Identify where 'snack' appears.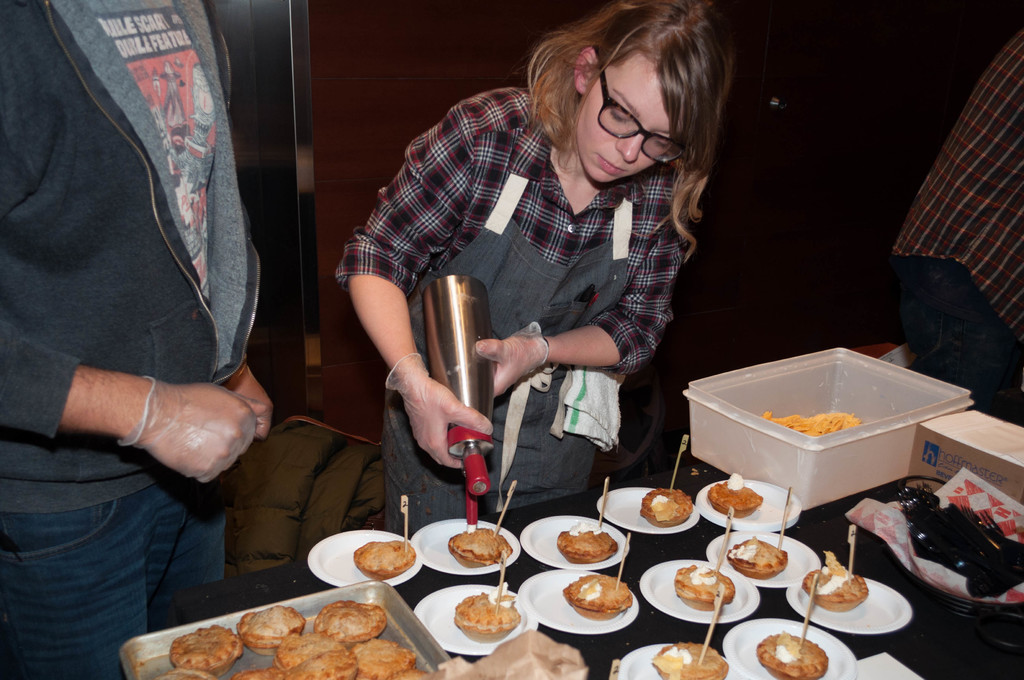
Appears at crop(646, 485, 696, 529).
